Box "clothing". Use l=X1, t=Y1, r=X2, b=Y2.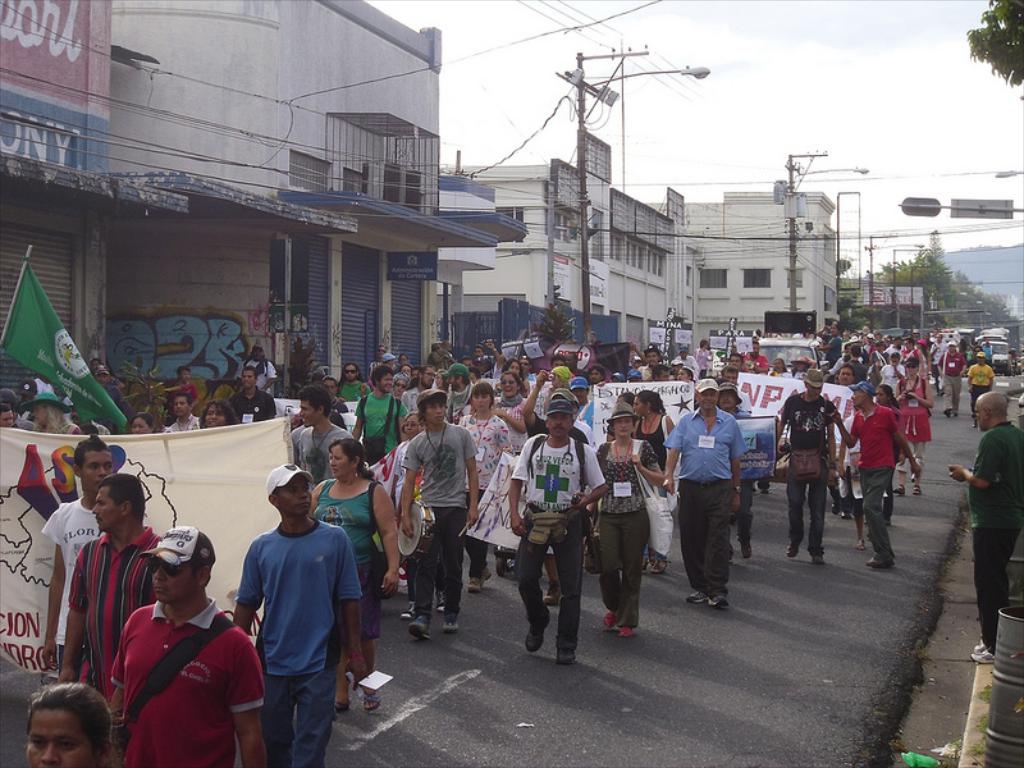
l=35, t=375, r=54, b=394.
